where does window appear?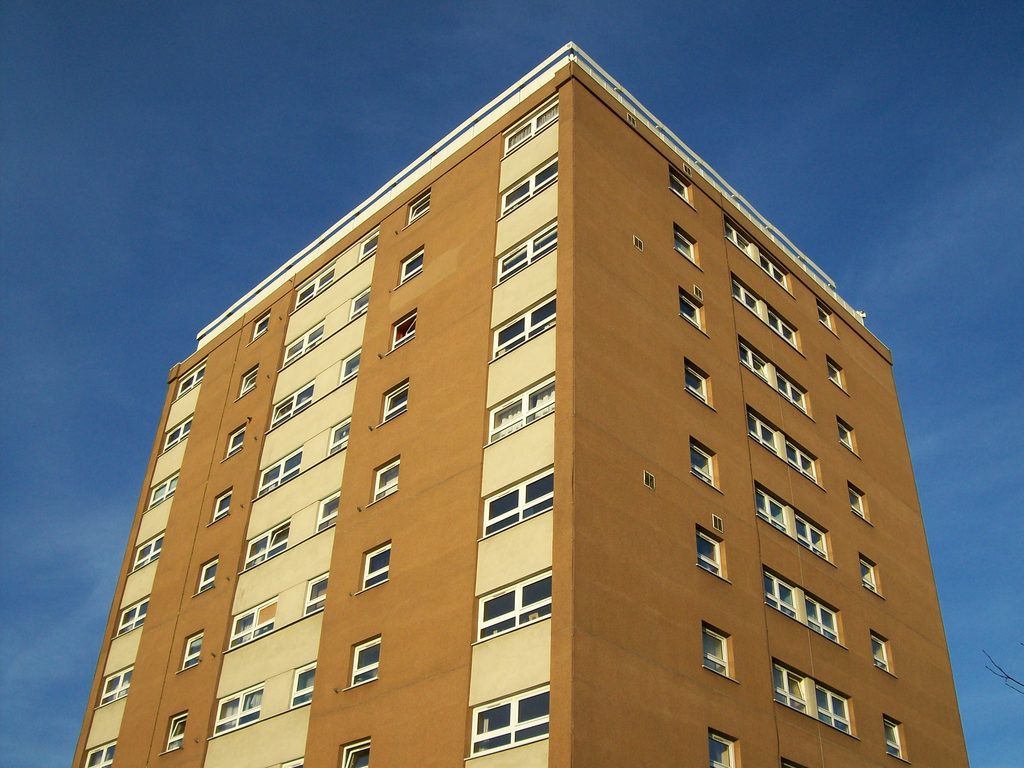
Appears at (left=117, top=596, right=147, bottom=632).
